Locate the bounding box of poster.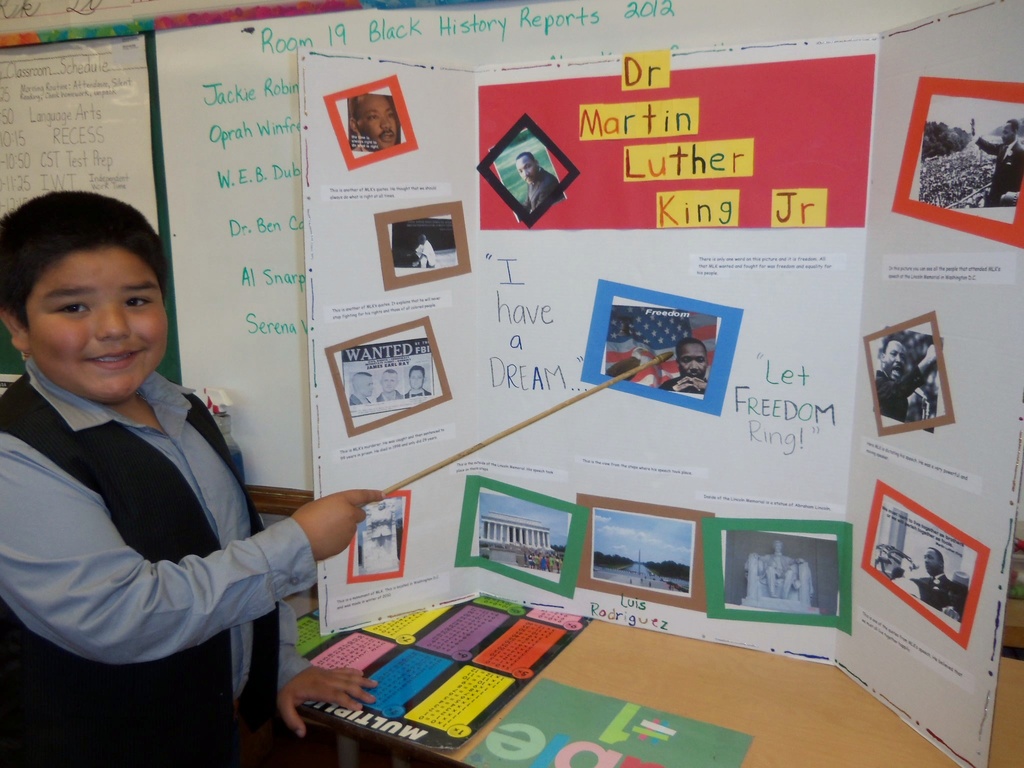
Bounding box: [left=862, top=479, right=988, bottom=647].
